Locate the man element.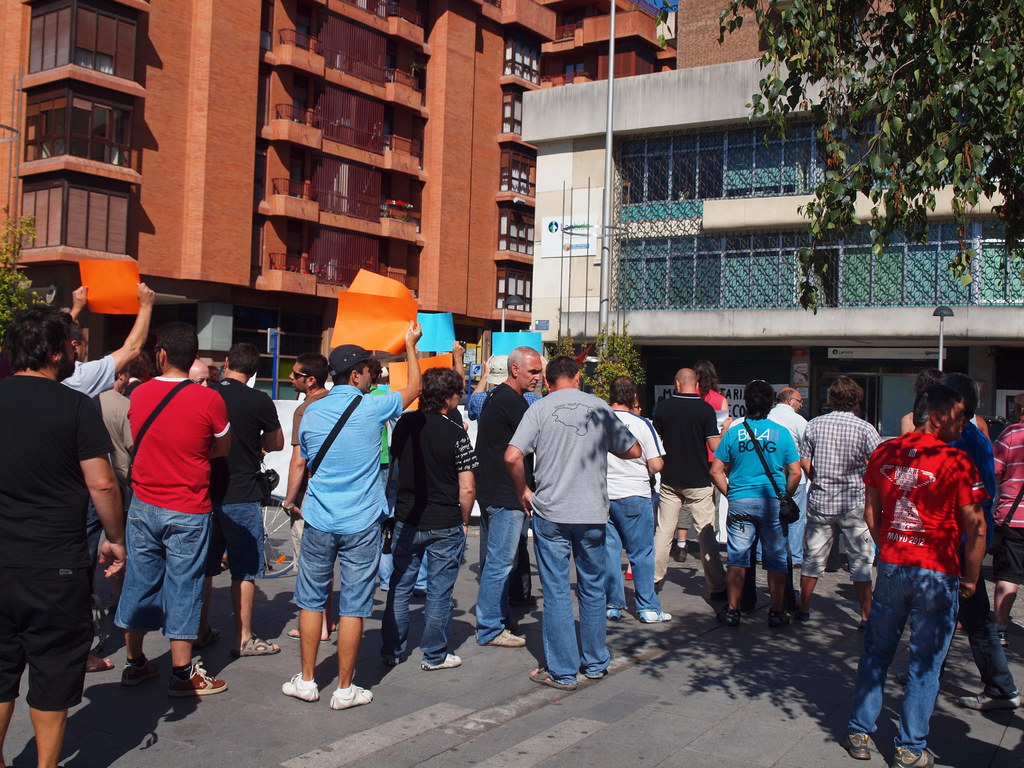
Element bbox: 189 356 212 388.
